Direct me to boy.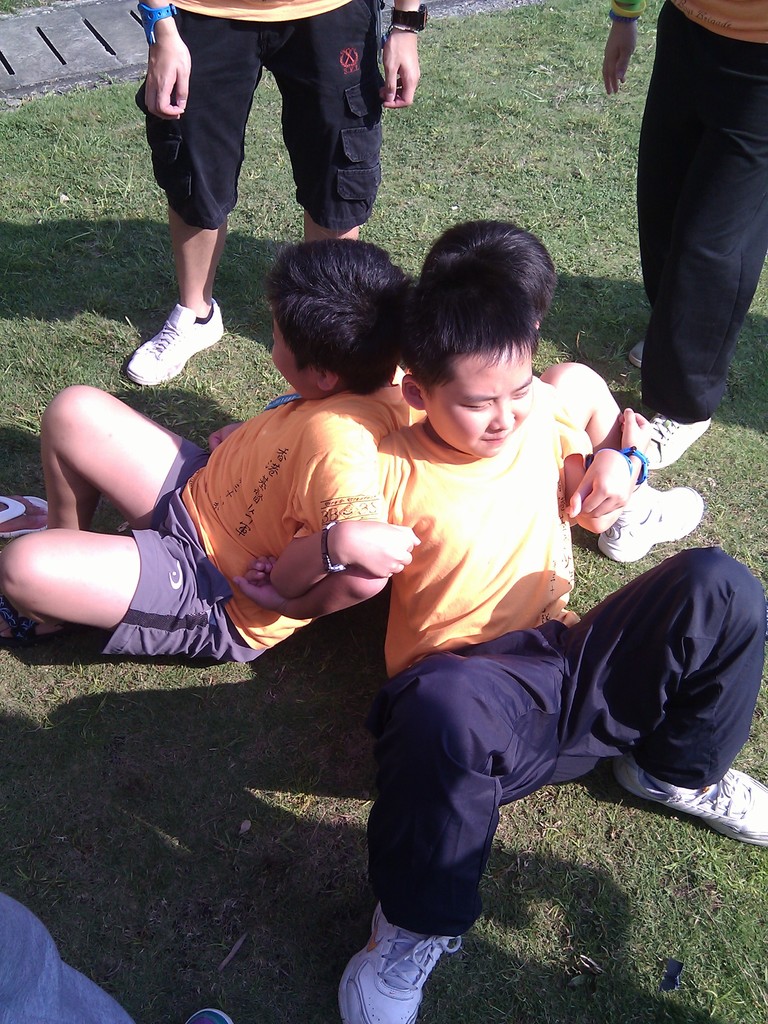
Direction: (left=309, top=189, right=644, bottom=984).
